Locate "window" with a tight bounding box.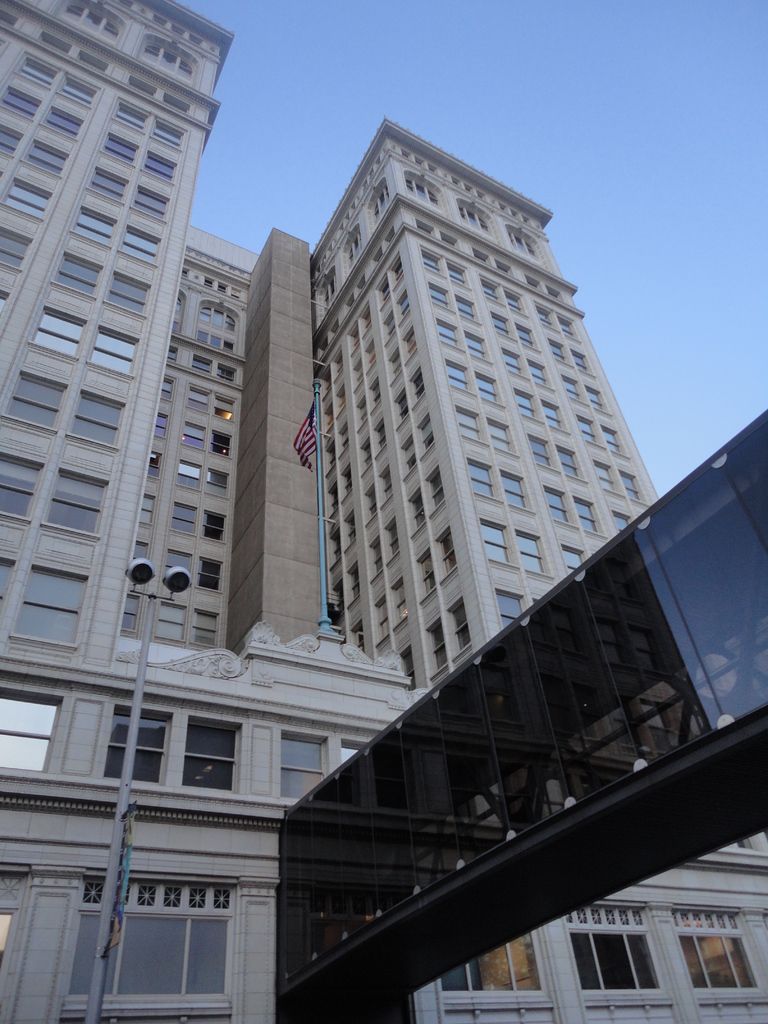
bbox=[394, 289, 413, 329].
